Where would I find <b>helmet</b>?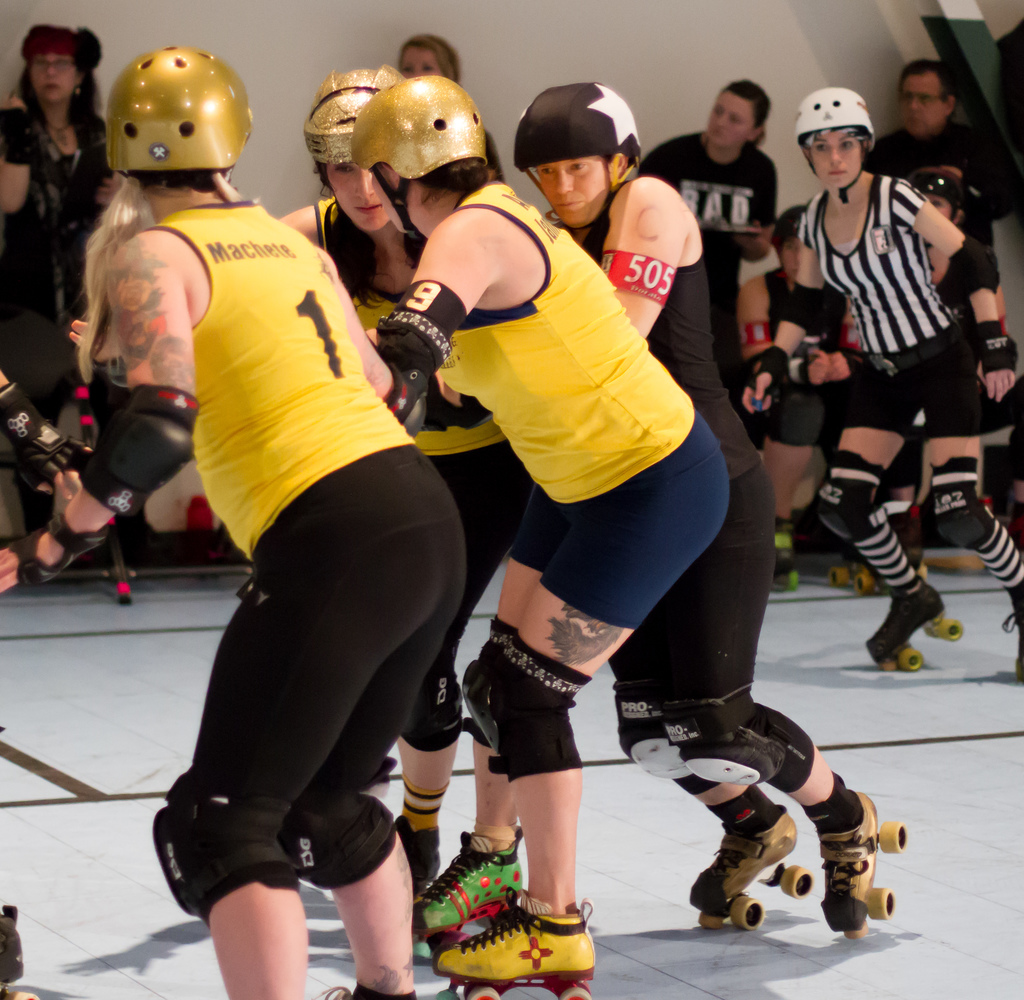
At 904,168,967,228.
